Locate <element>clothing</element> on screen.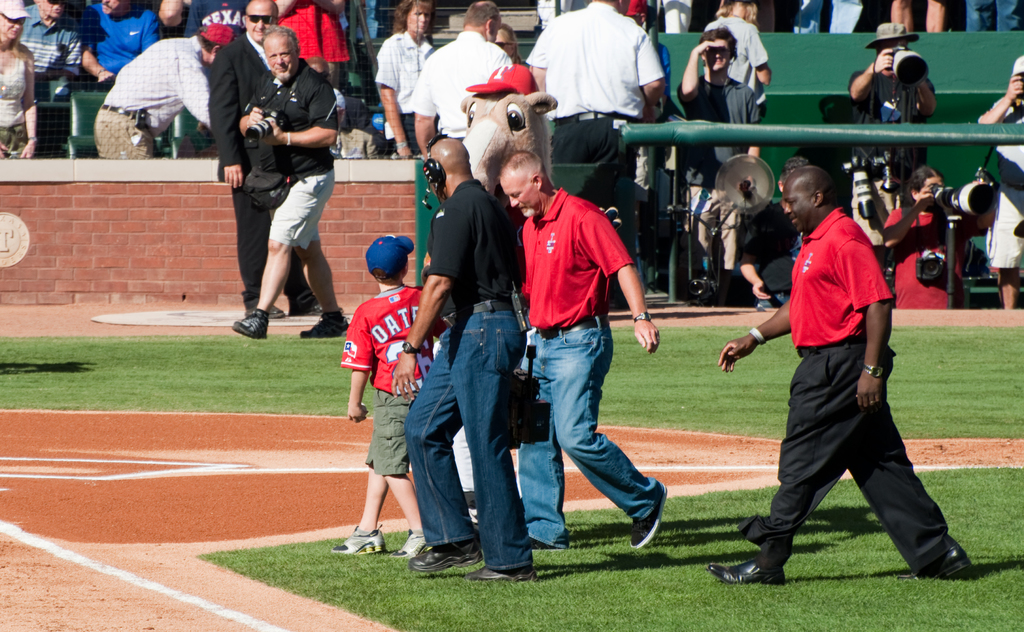
On screen at crop(373, 24, 437, 154).
